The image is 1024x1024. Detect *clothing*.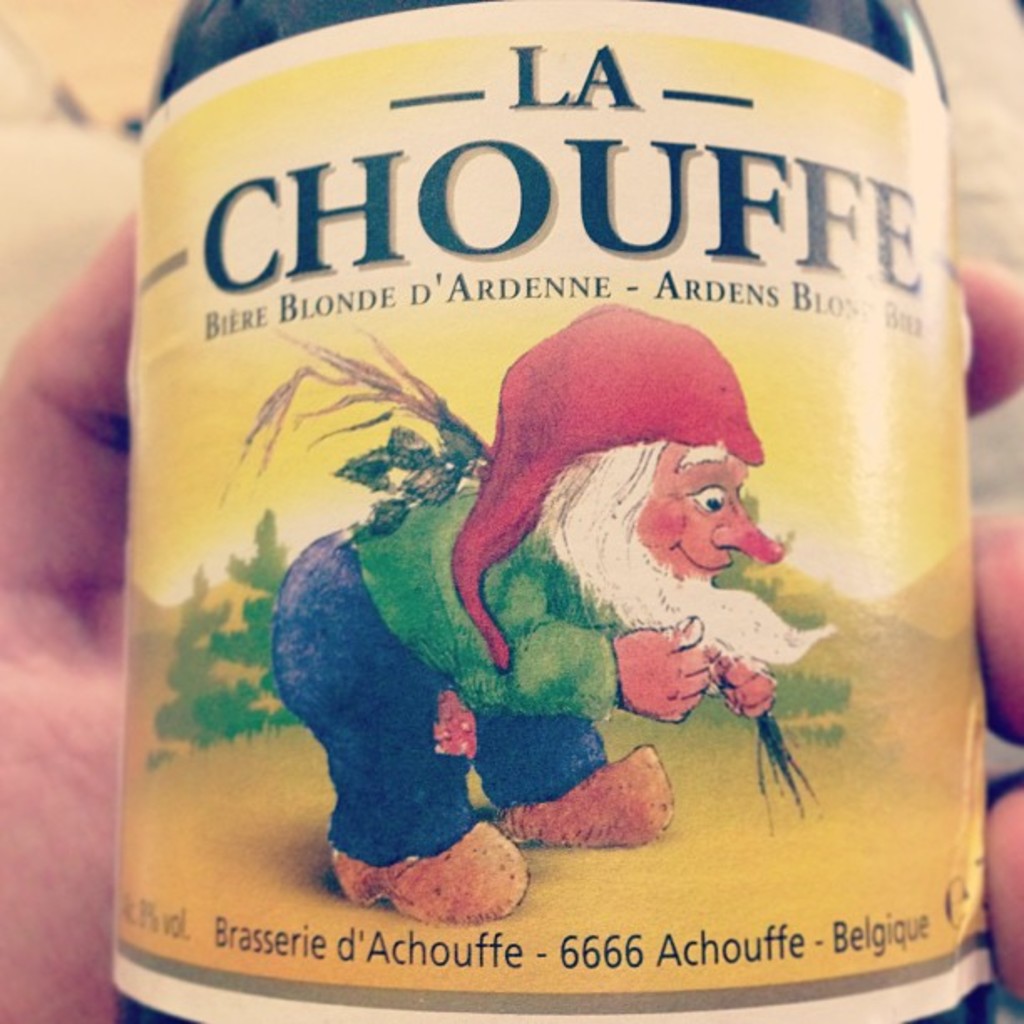
Detection: 269:472:617:875.
